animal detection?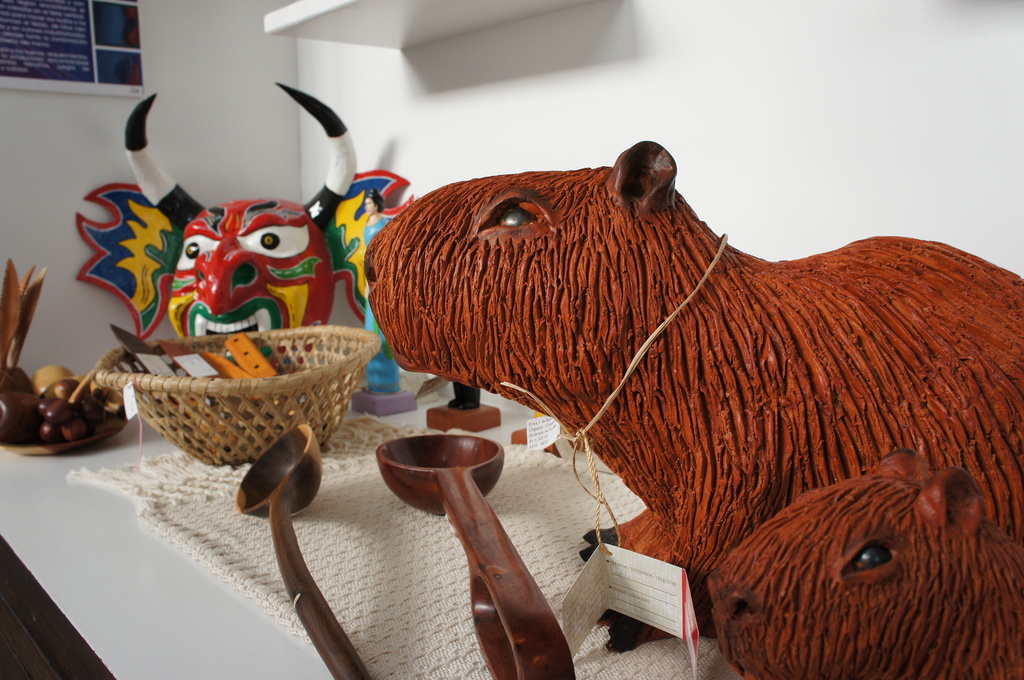
708,442,1019,679
